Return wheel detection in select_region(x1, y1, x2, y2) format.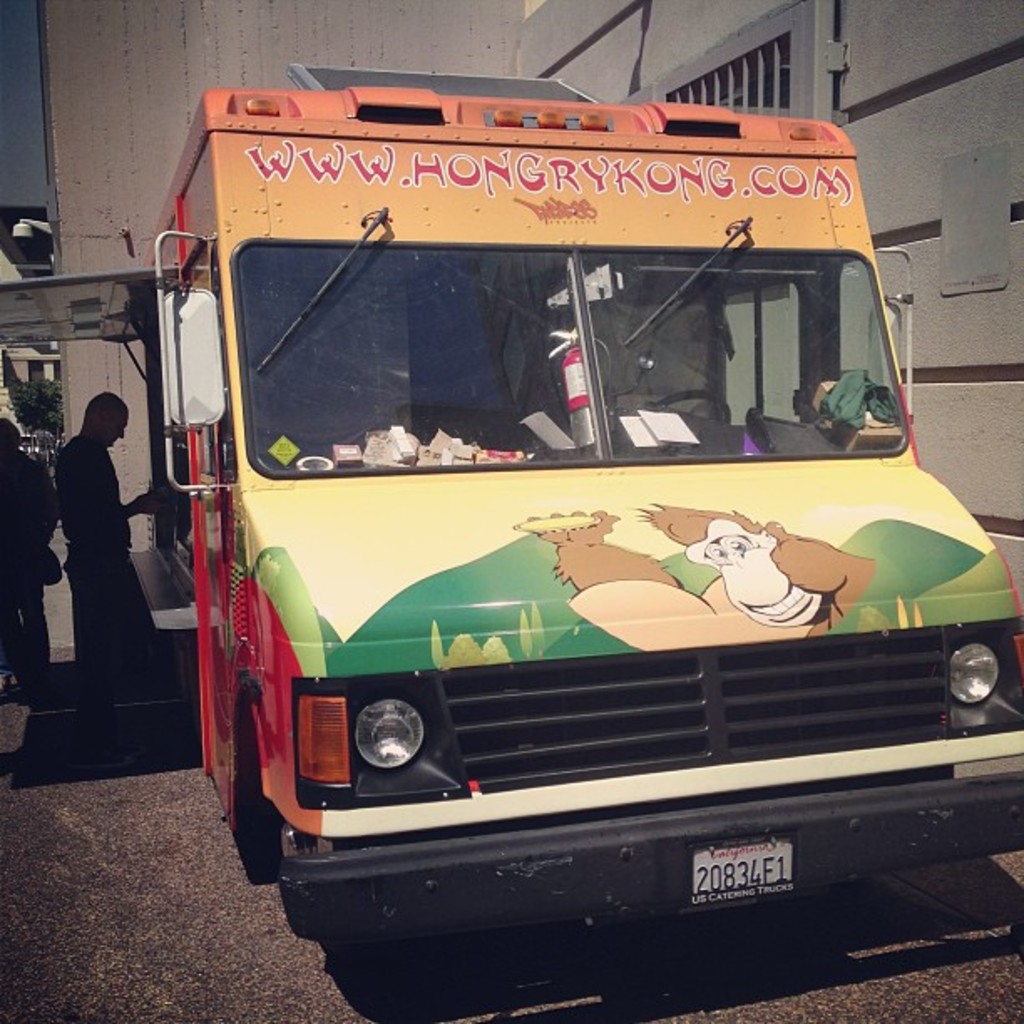
select_region(269, 835, 350, 935).
